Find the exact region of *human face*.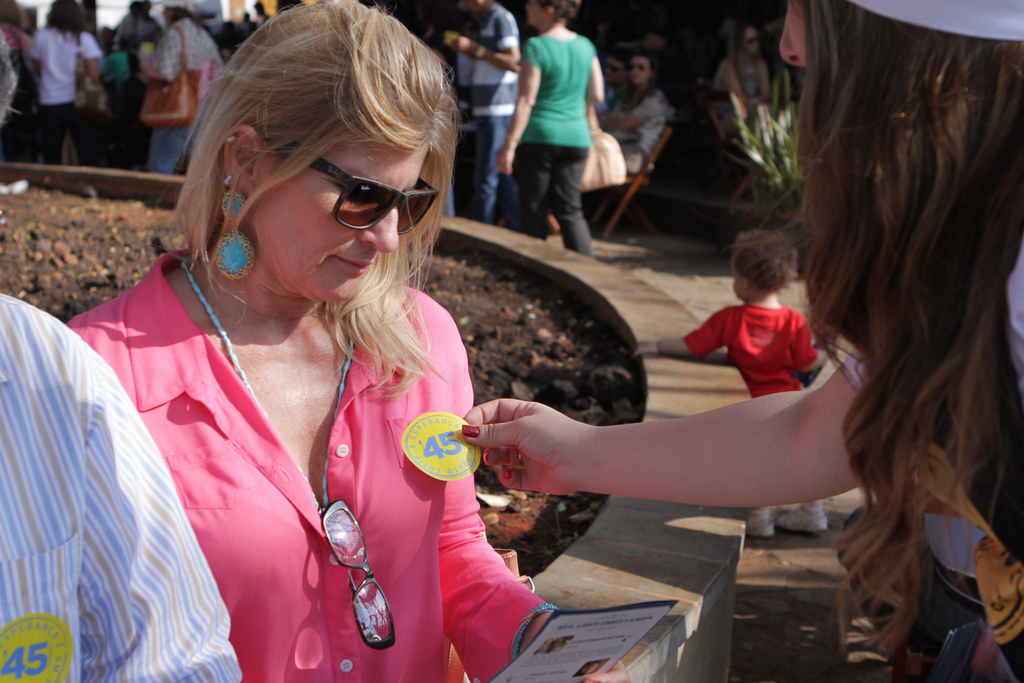
Exact region: crop(775, 0, 808, 65).
